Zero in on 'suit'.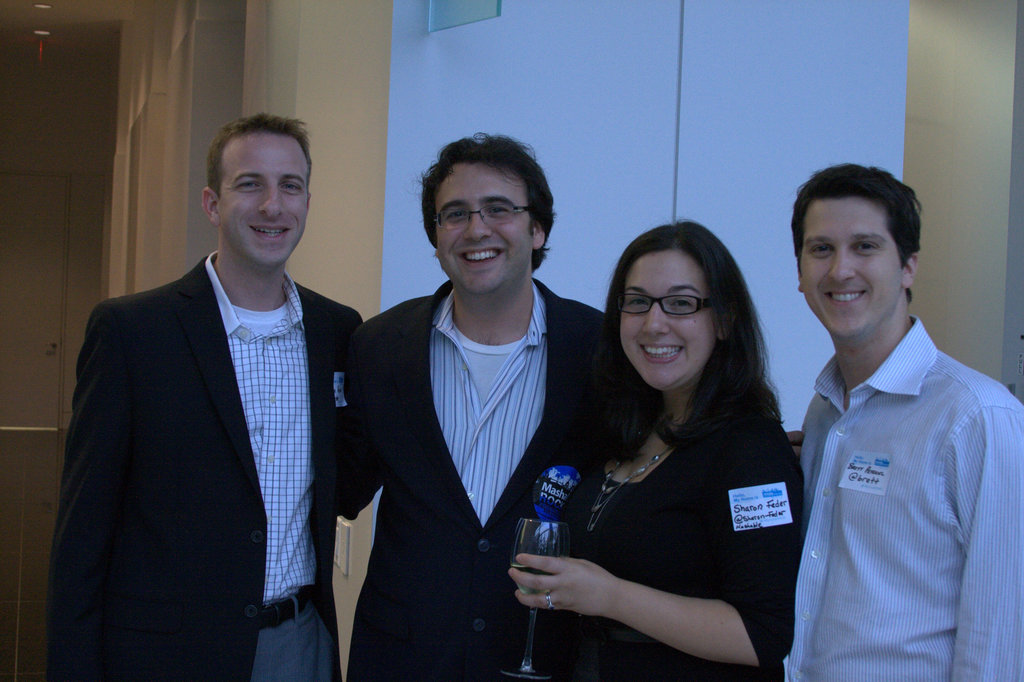
Zeroed in: crop(45, 248, 363, 681).
